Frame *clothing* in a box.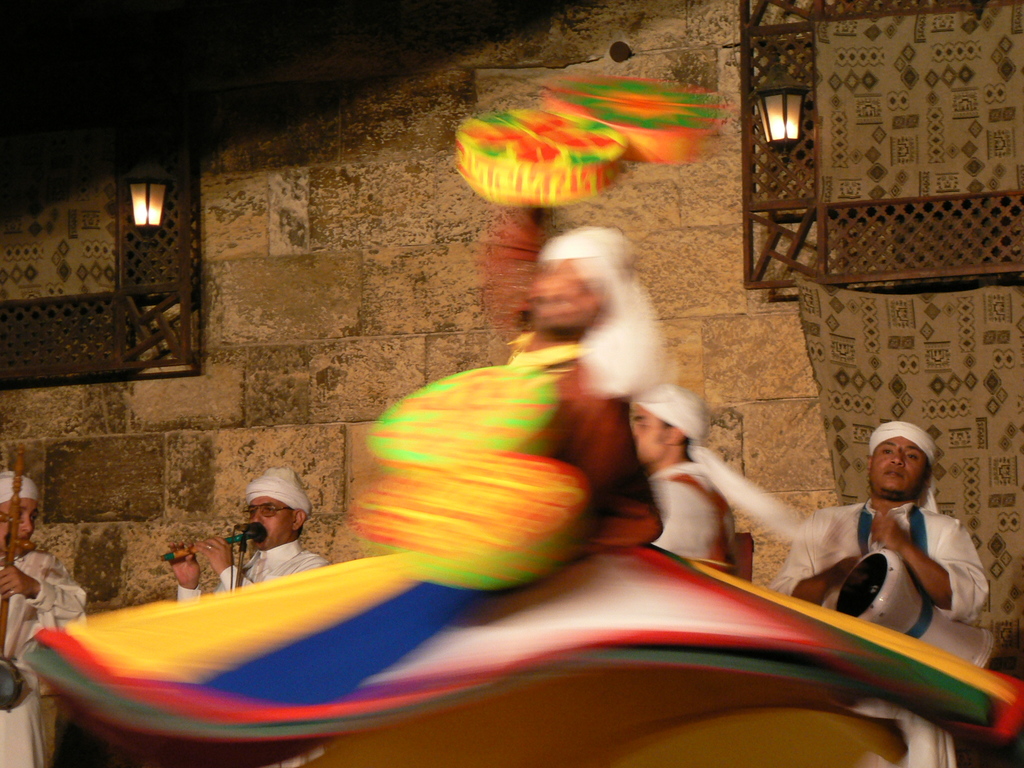
[627, 458, 756, 572].
